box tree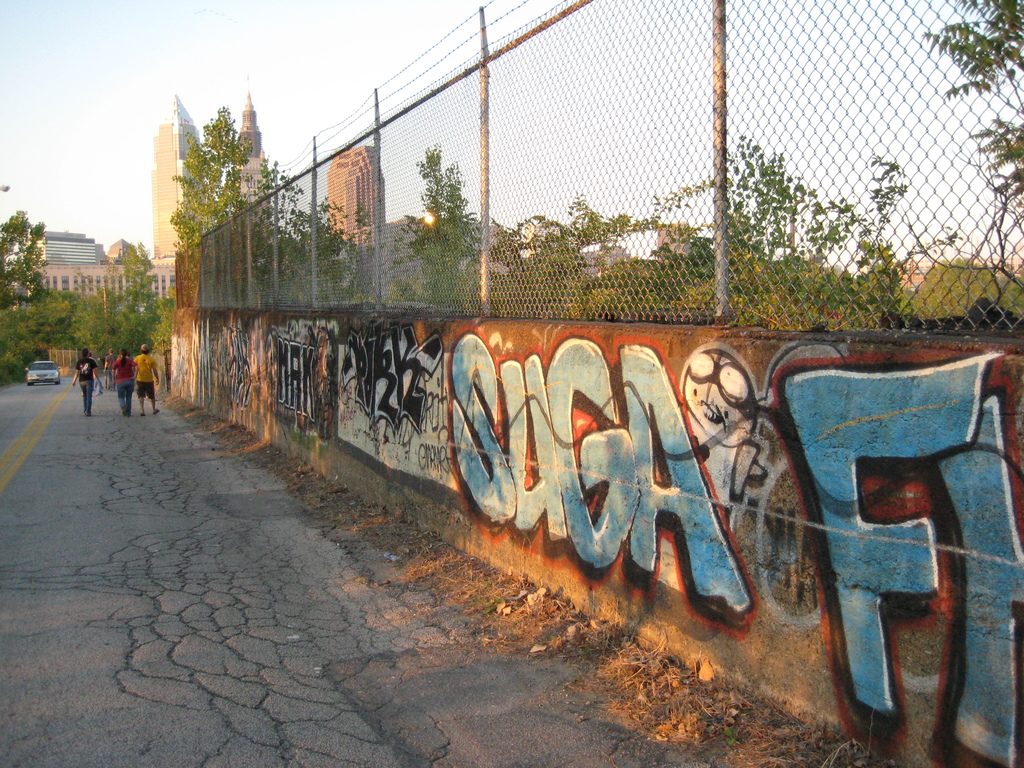
0 208 70 392
